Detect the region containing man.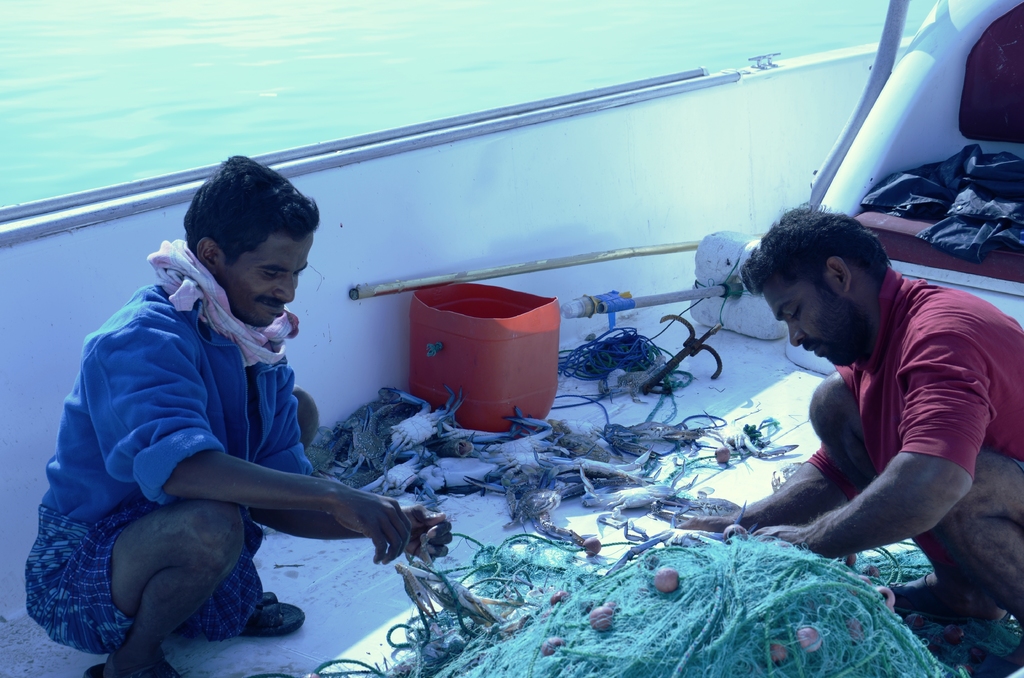
<bbox>24, 154, 454, 677</bbox>.
